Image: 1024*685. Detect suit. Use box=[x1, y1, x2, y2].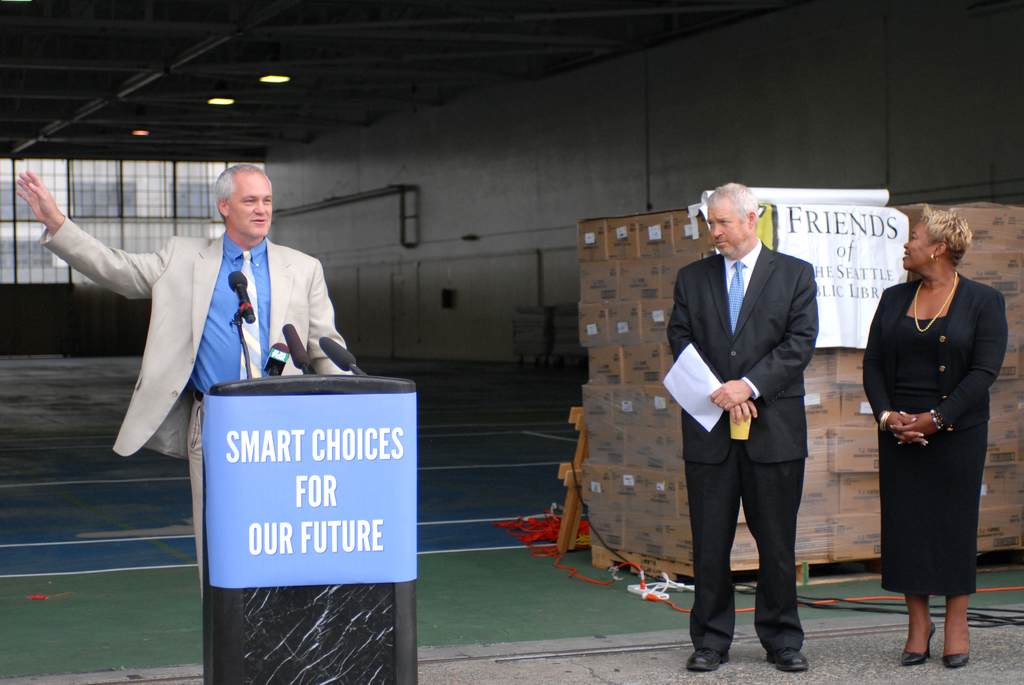
box=[40, 213, 354, 597].
